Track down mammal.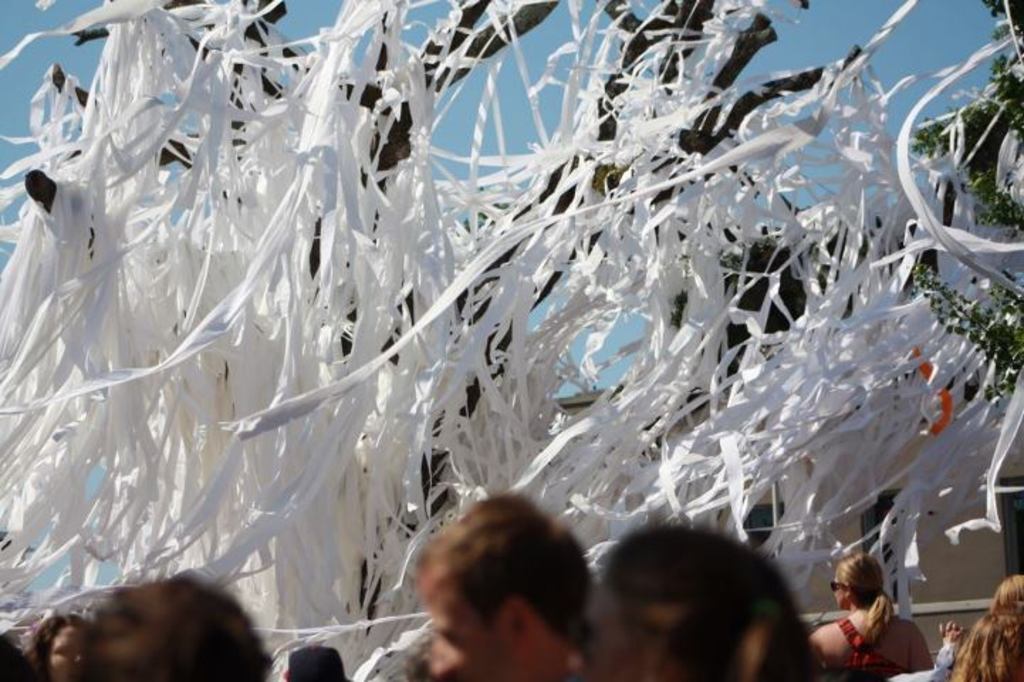
Tracked to pyautogui.locateOnScreen(0, 631, 33, 681).
